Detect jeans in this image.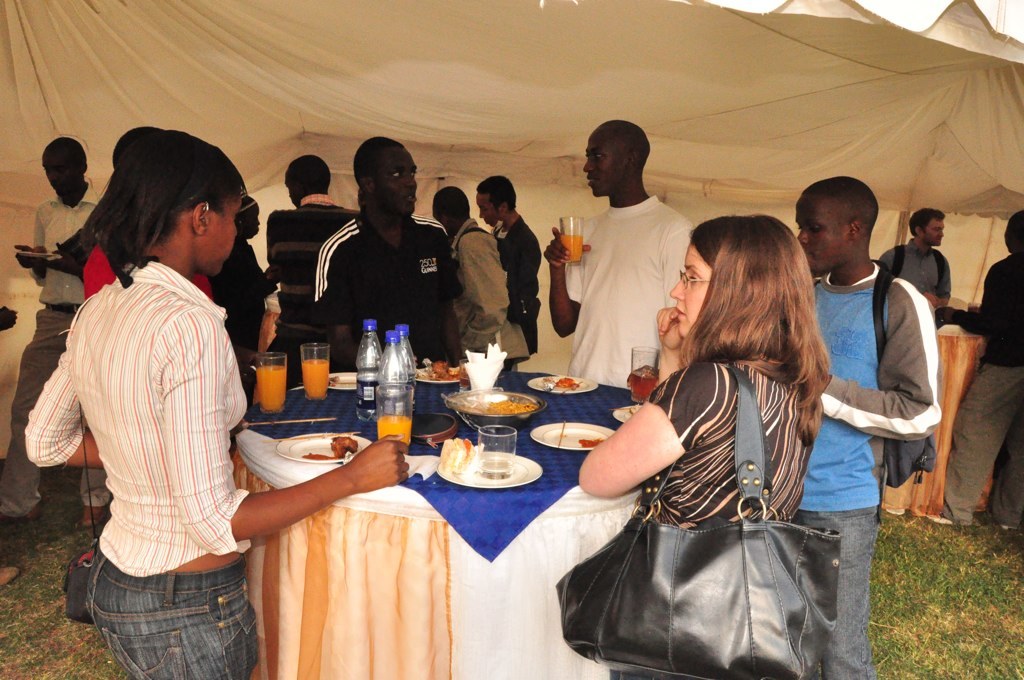
Detection: box=[808, 508, 881, 679].
